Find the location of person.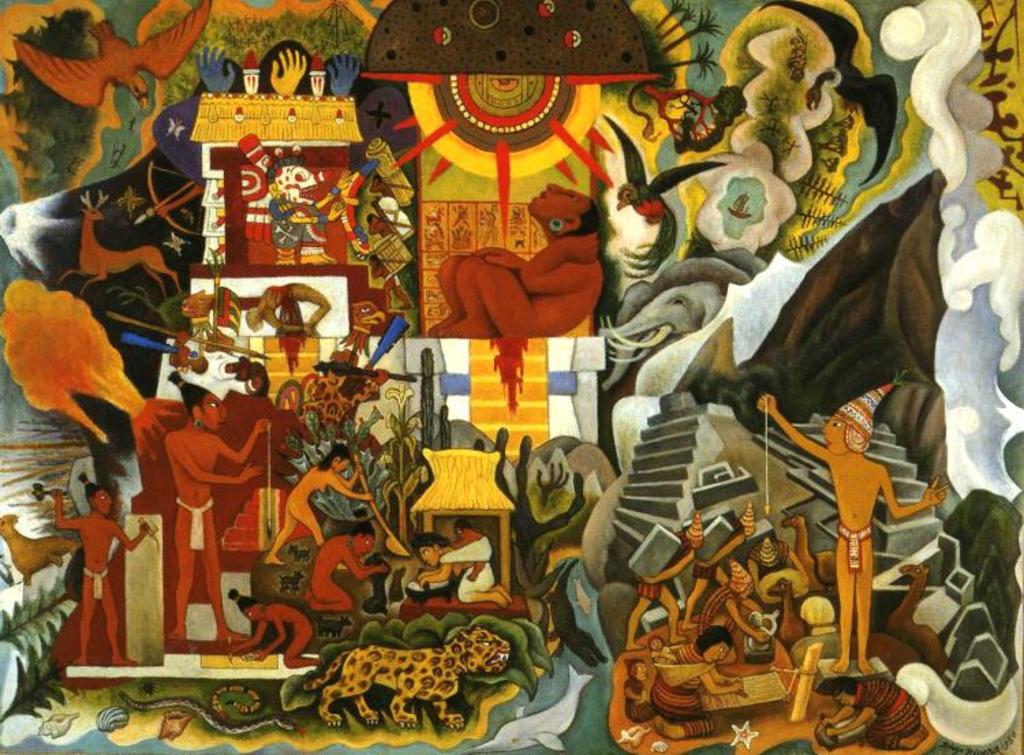
Location: select_region(268, 441, 375, 564).
